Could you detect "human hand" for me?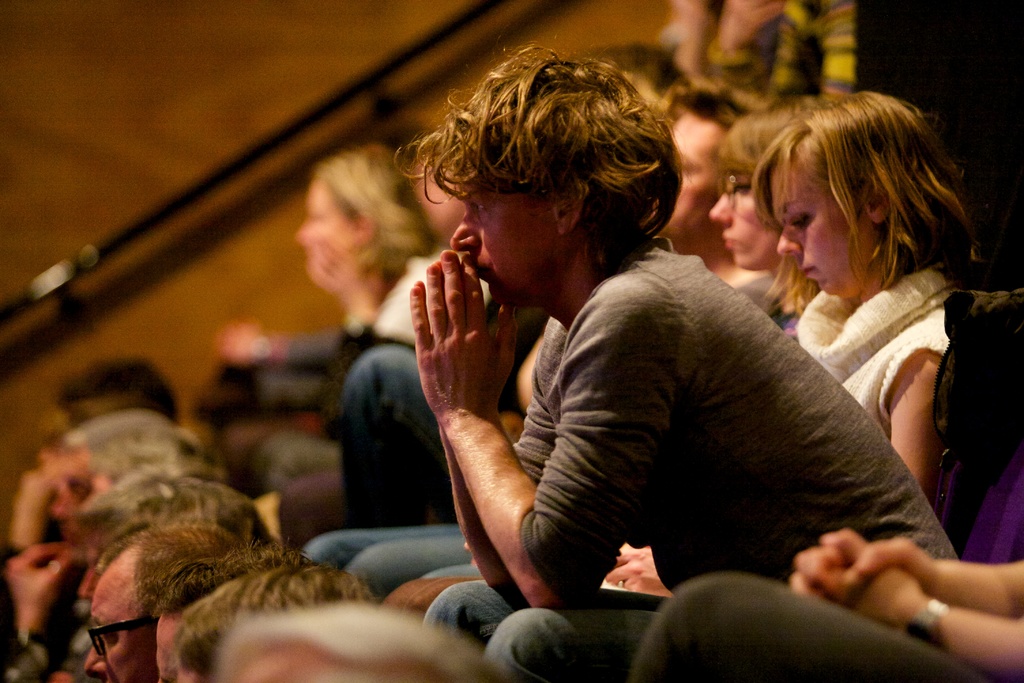
Detection result: (x1=5, y1=539, x2=83, y2=637).
